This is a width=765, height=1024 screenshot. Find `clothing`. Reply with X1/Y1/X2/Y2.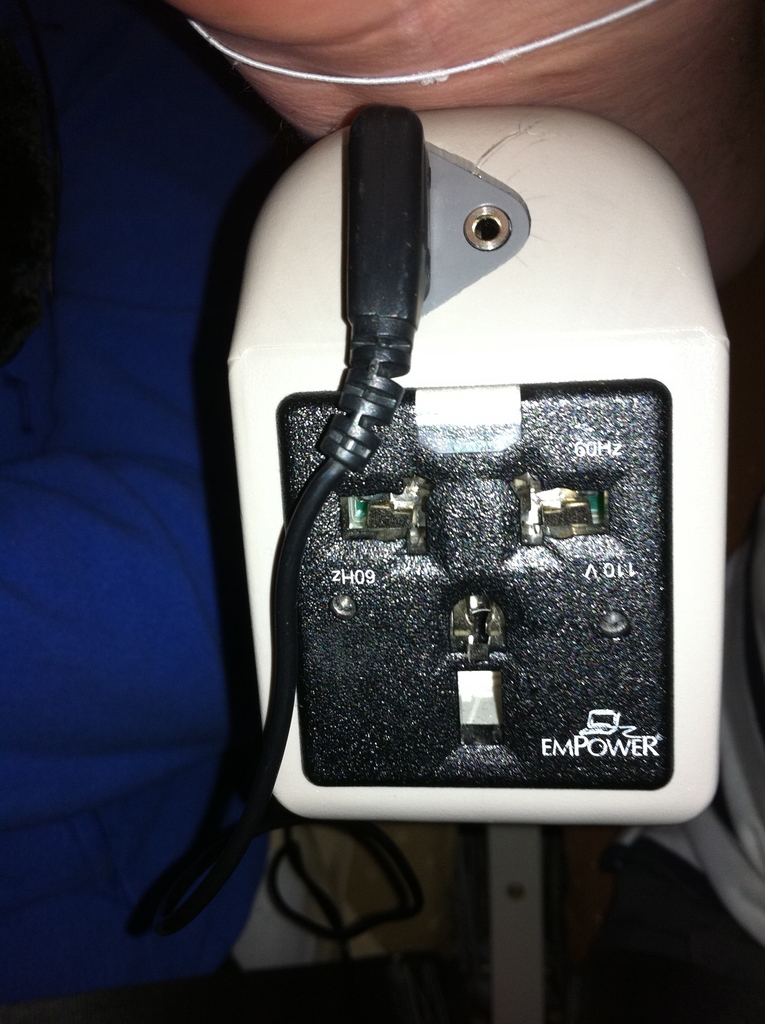
3/0/323/1012.
